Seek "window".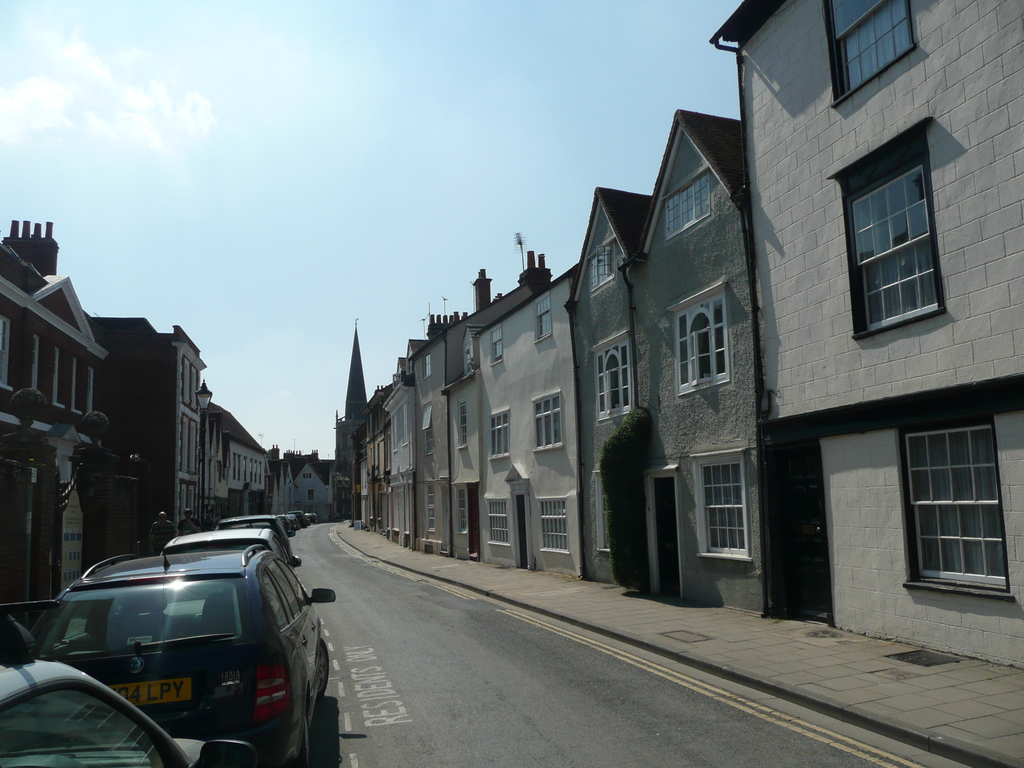
{"left": 591, "top": 242, "right": 609, "bottom": 294}.
